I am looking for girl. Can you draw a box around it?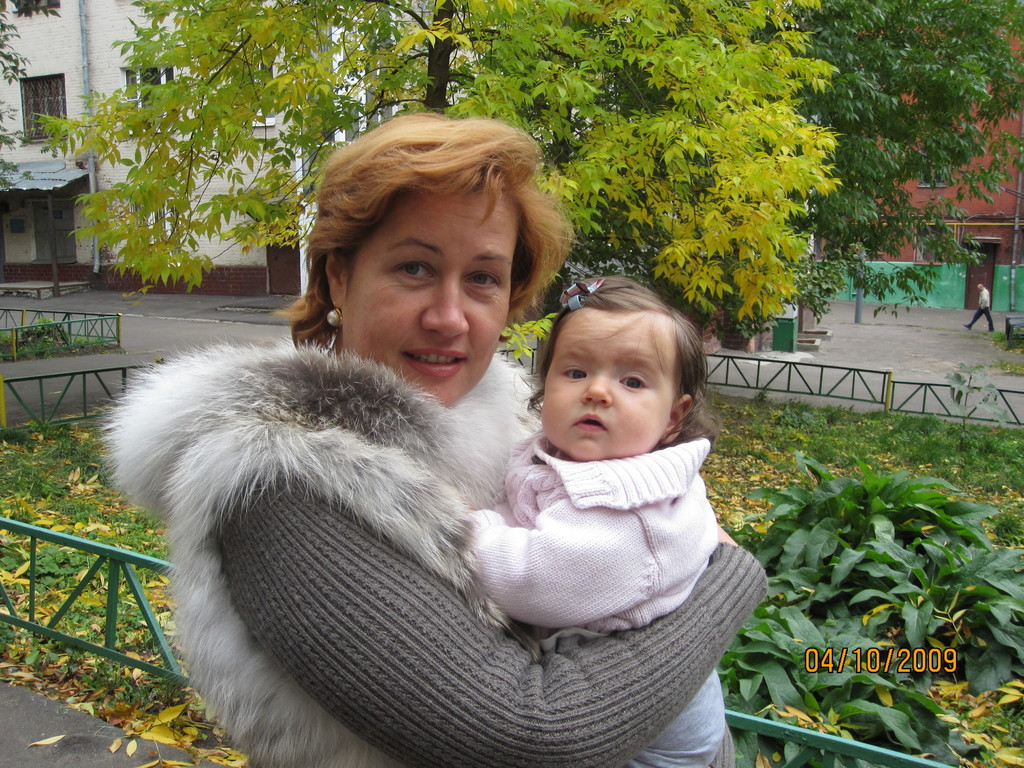
Sure, the bounding box is [465,275,737,767].
